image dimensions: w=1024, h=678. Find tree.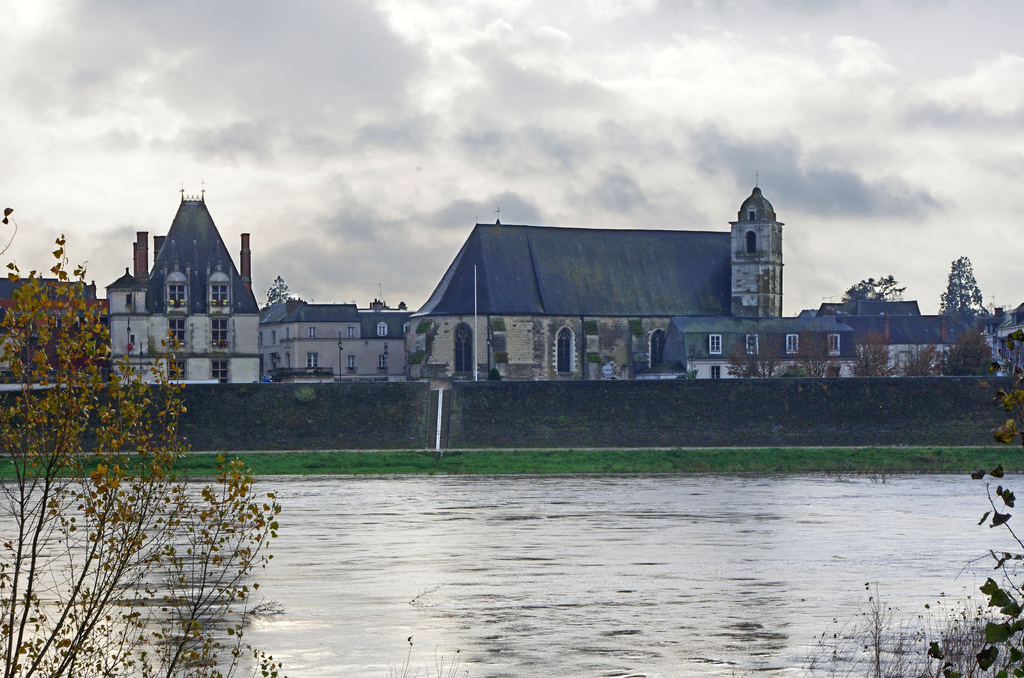
BBox(0, 207, 282, 677).
